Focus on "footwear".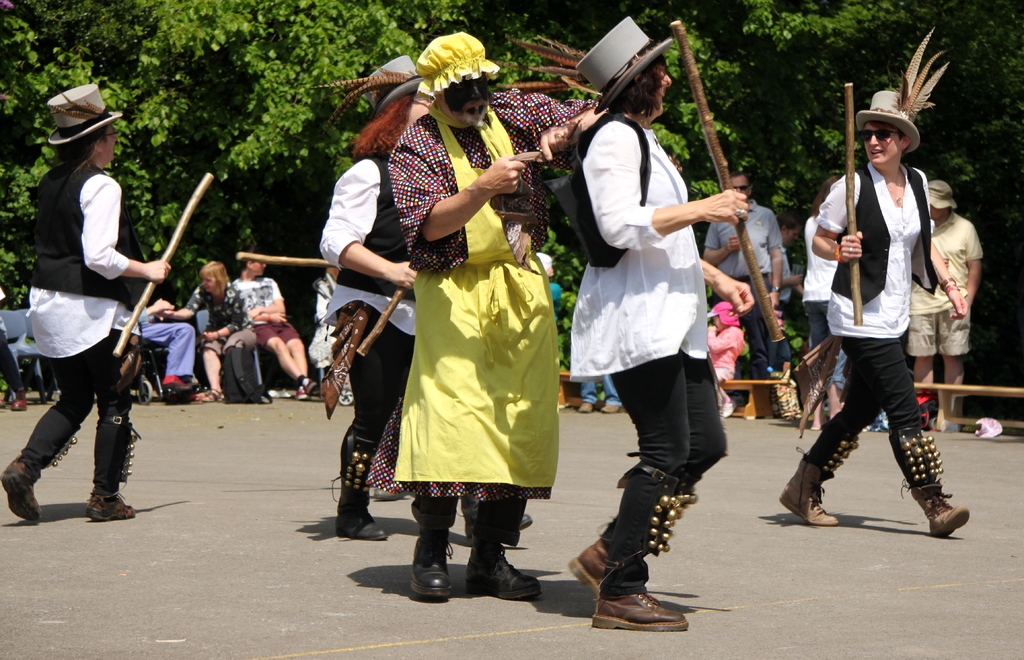
Focused at x1=296 y1=377 x2=321 y2=405.
